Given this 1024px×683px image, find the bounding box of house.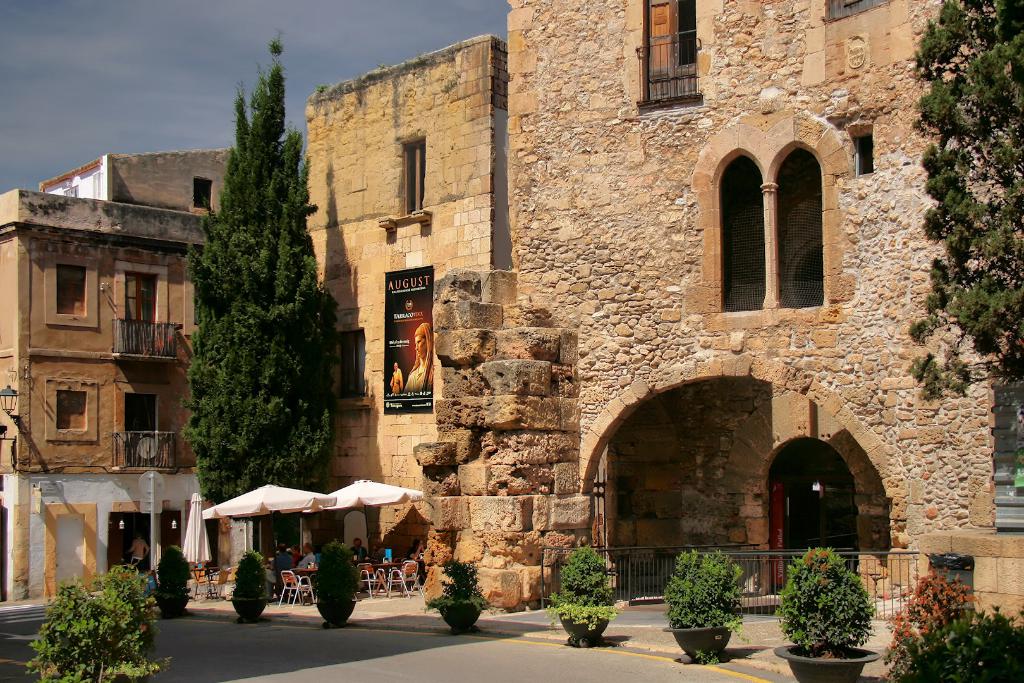
308:29:513:575.
